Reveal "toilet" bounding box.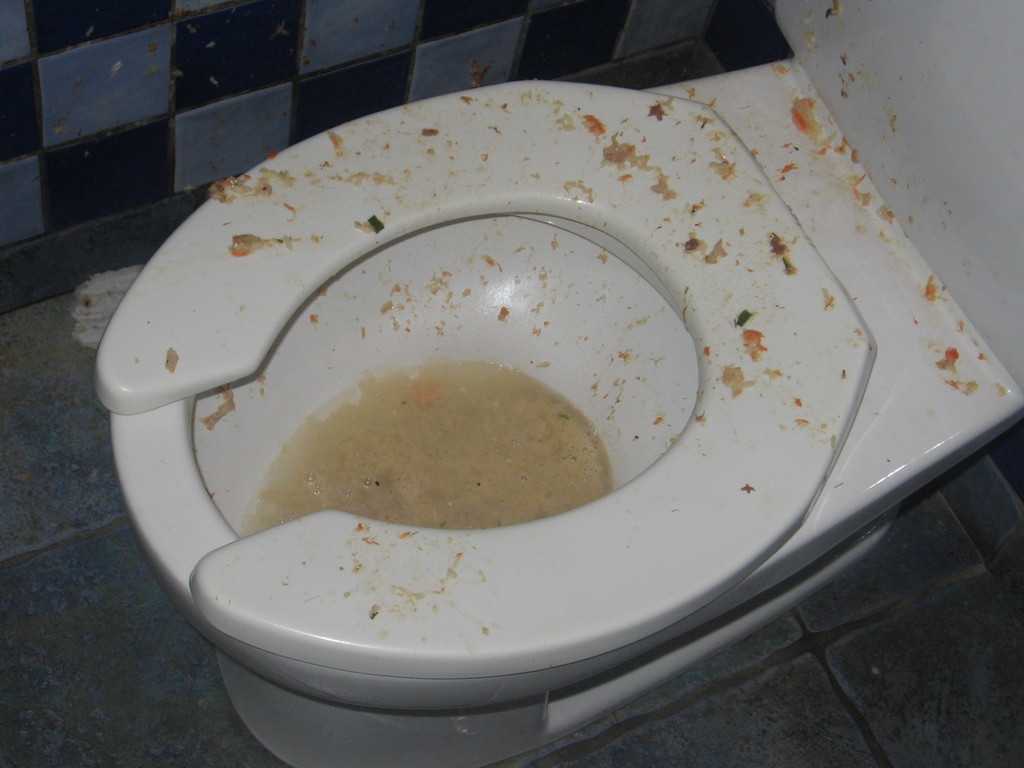
Revealed: 49/92/968/767.
